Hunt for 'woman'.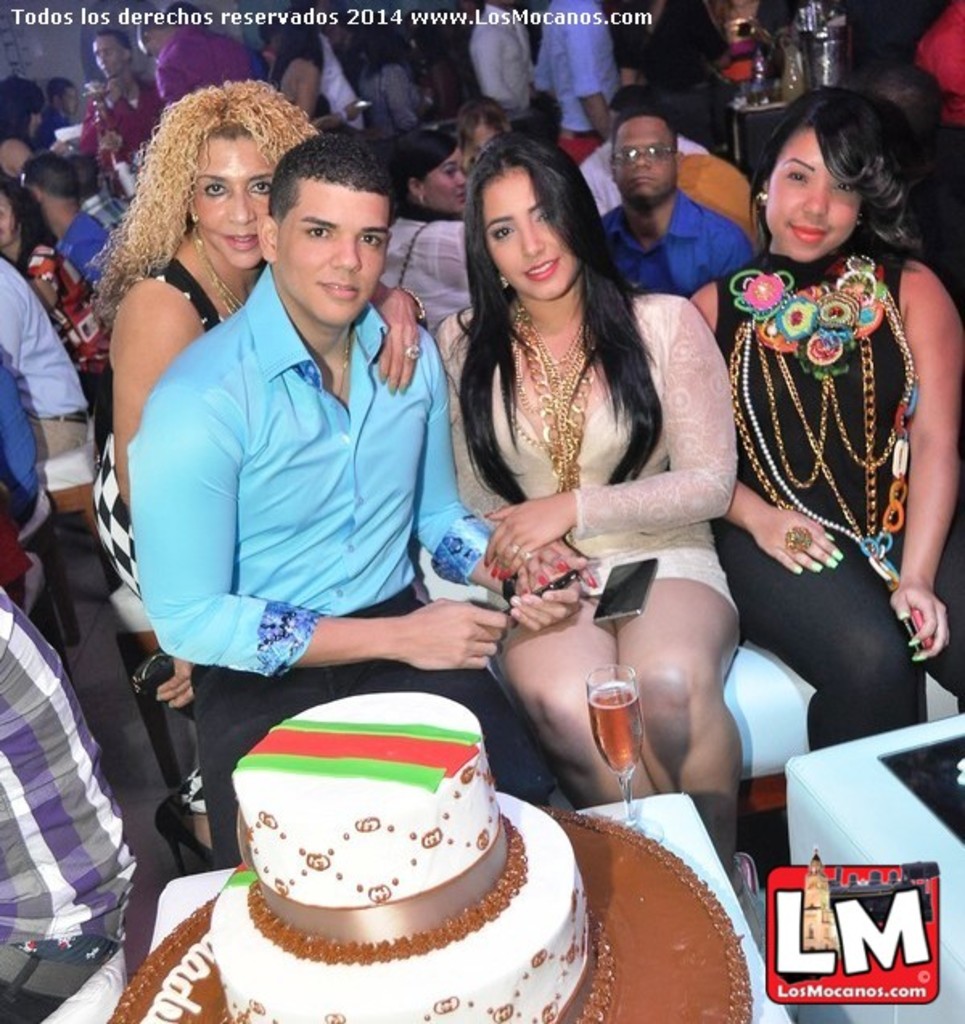
Hunted down at pyautogui.locateOnScreen(92, 77, 426, 863).
